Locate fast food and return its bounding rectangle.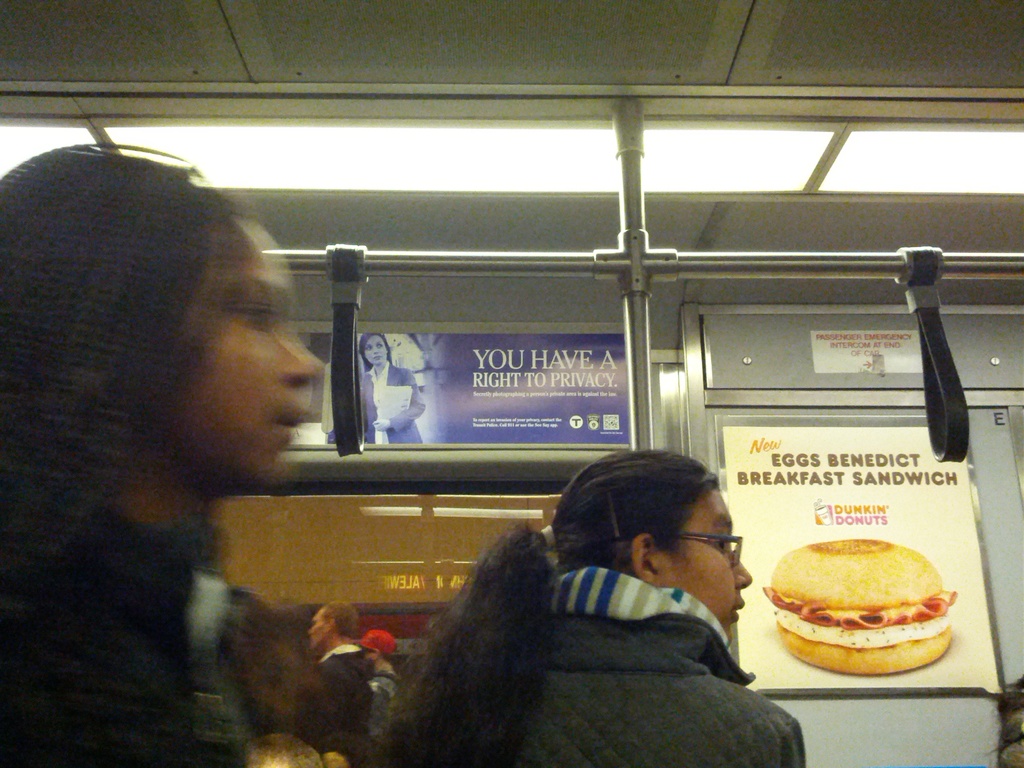
bbox=(752, 532, 963, 677).
